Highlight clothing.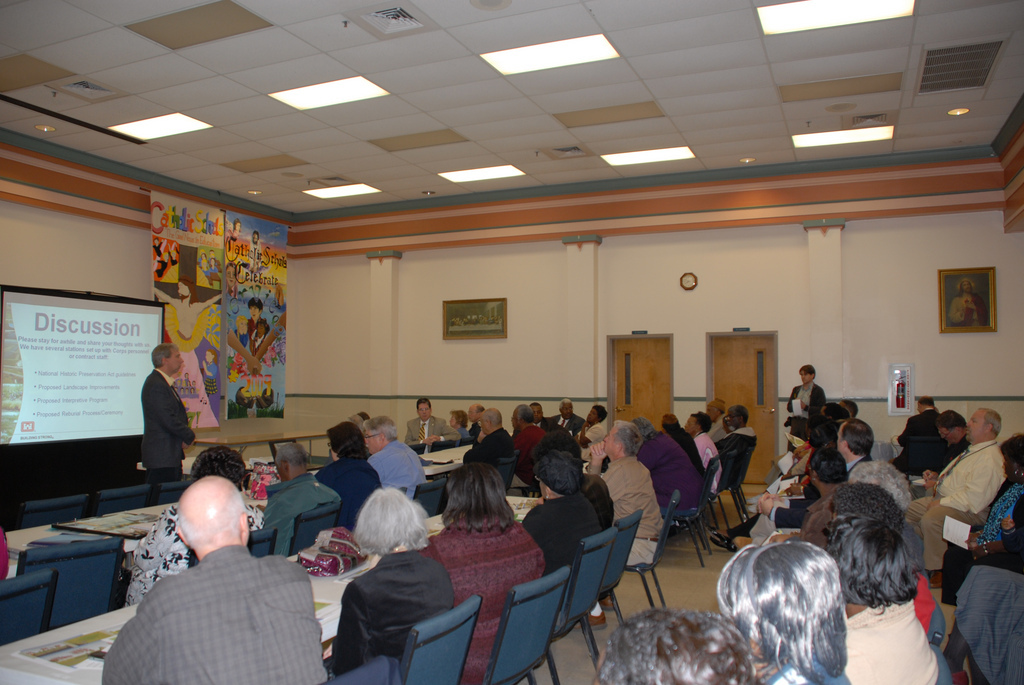
Highlighted region: <bbox>781, 486, 840, 545</bbox>.
